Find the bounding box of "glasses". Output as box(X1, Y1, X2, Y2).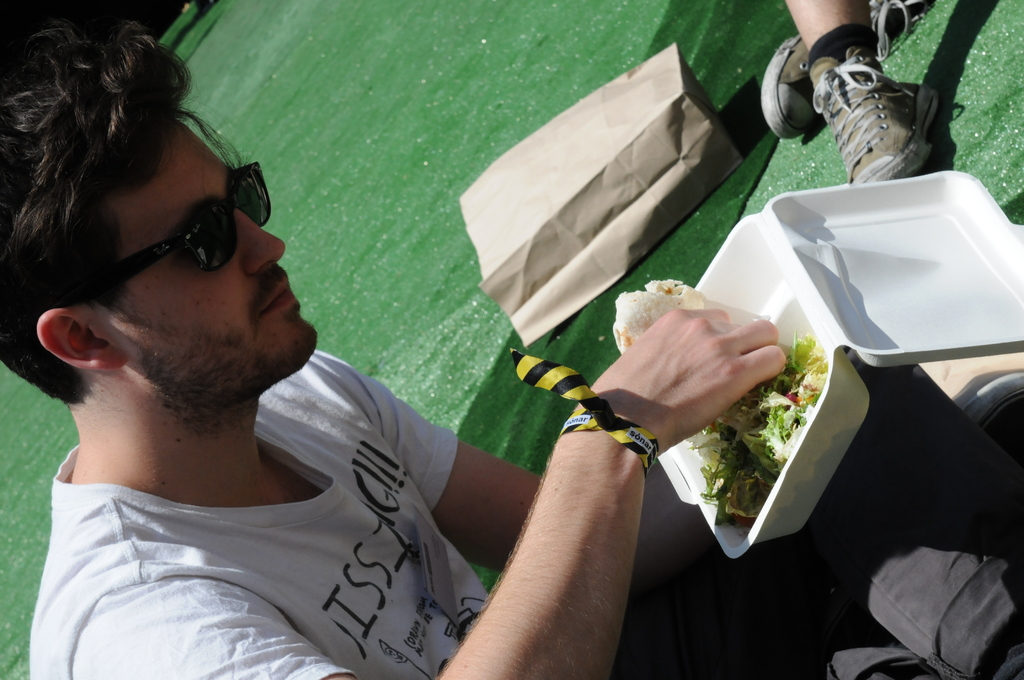
box(13, 156, 316, 309).
